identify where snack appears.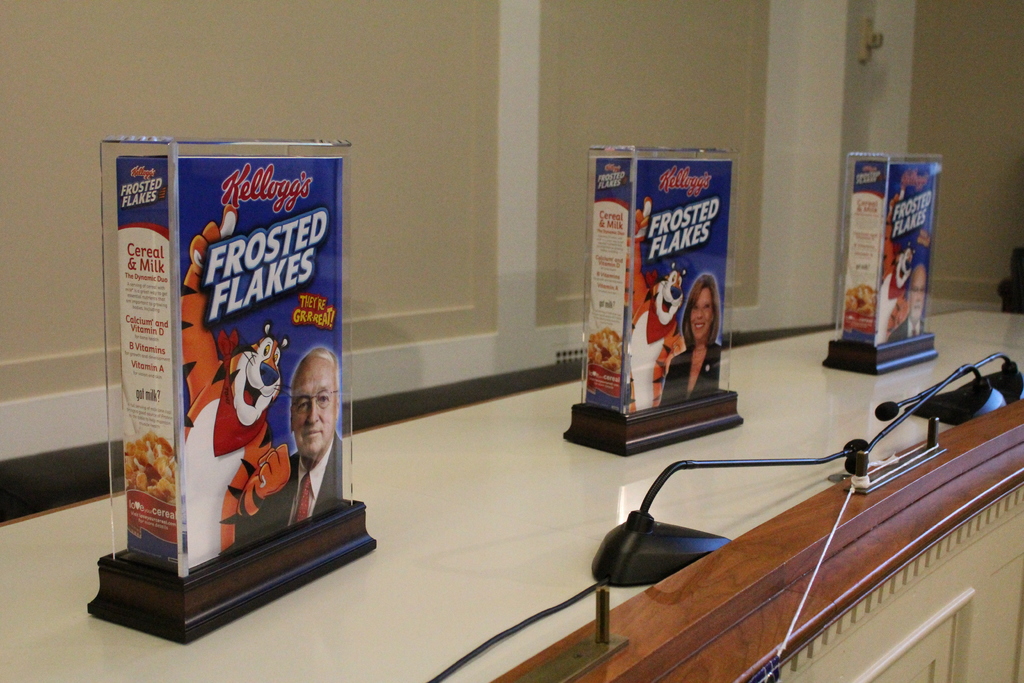
Appears at {"x1": 845, "y1": 281, "x2": 875, "y2": 320}.
